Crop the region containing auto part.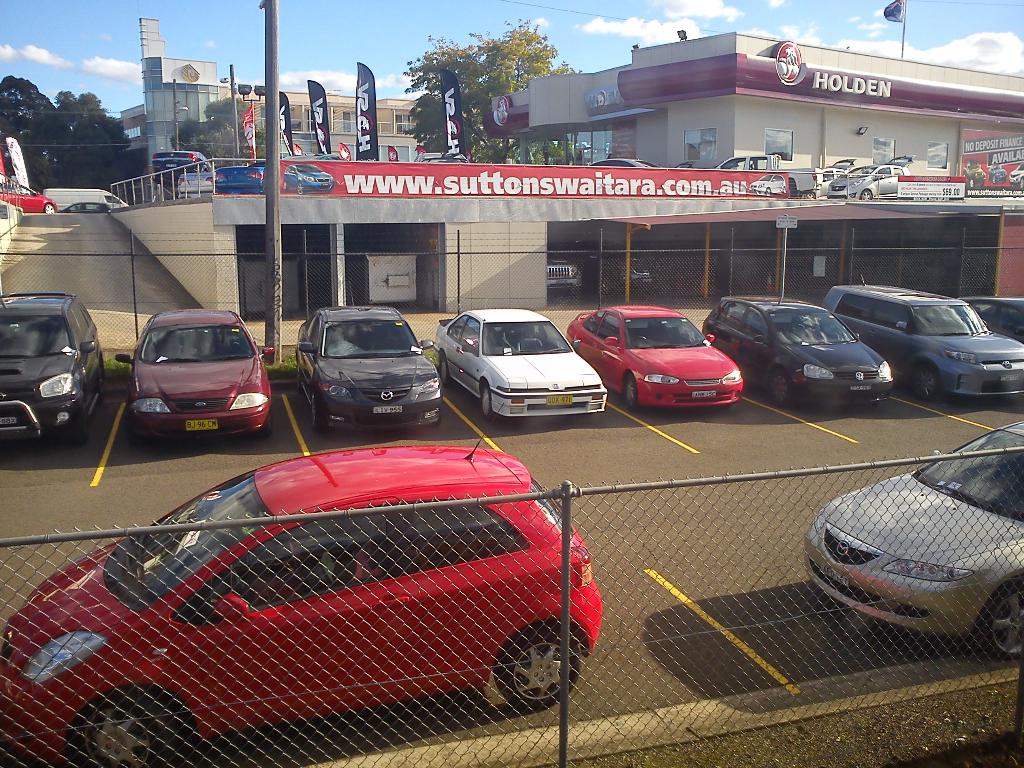
Crop region: {"left": 492, "top": 620, "right": 585, "bottom": 707}.
